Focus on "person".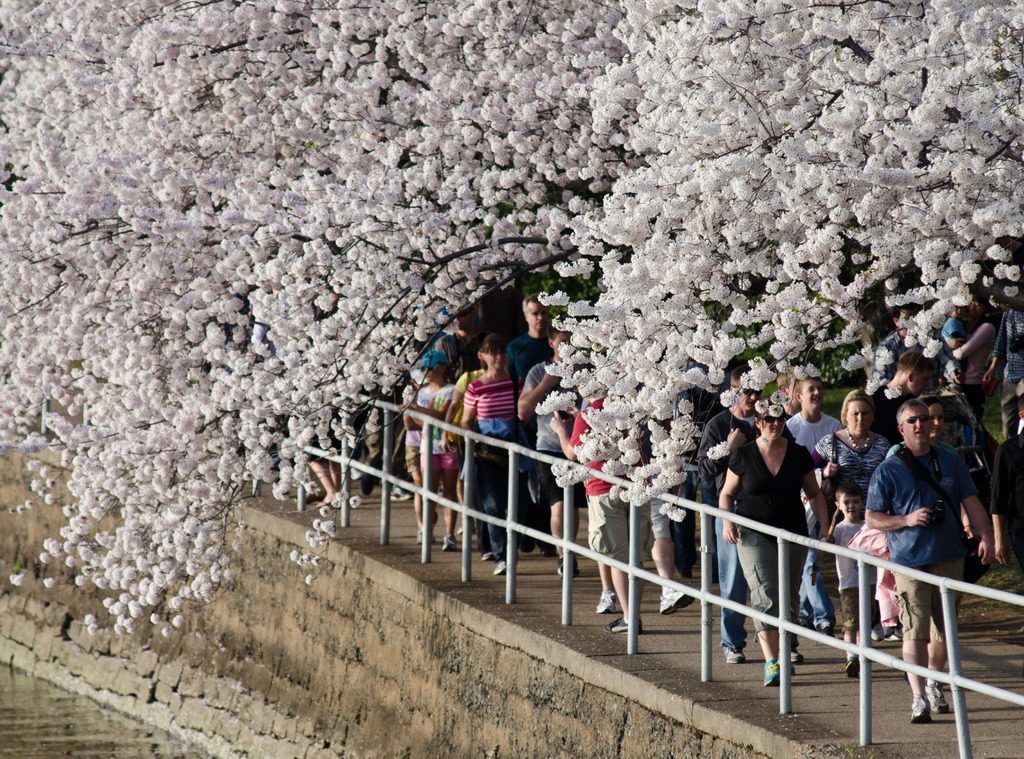
Focused at BBox(514, 290, 554, 370).
